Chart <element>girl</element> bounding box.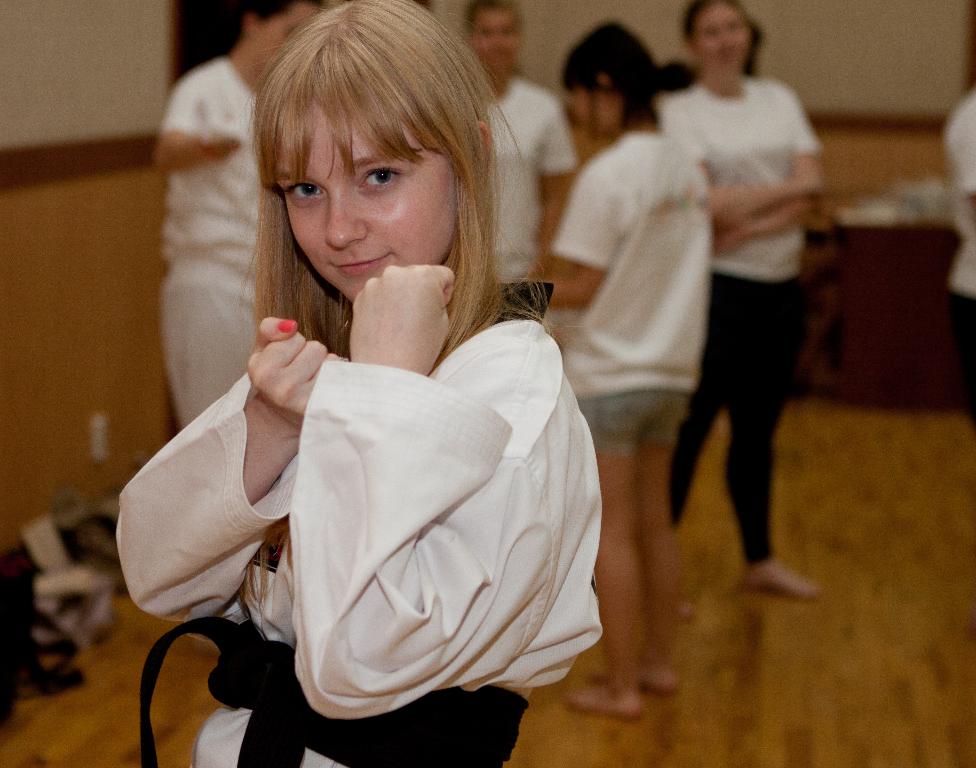
Charted: x1=526 y1=23 x2=721 y2=721.
